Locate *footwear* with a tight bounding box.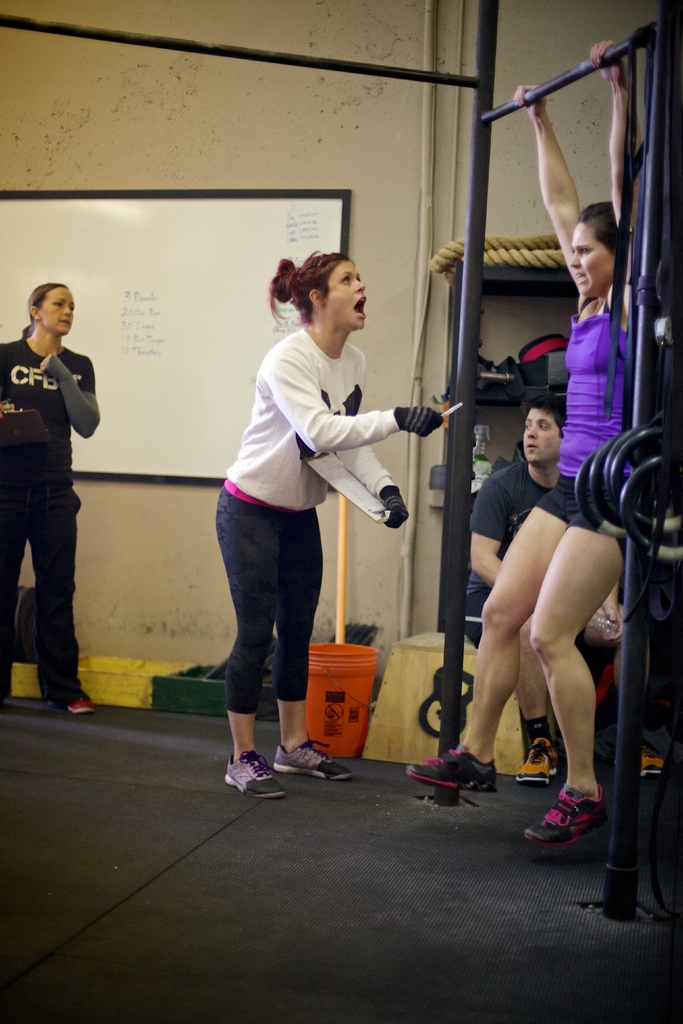
bbox=(404, 740, 496, 795).
